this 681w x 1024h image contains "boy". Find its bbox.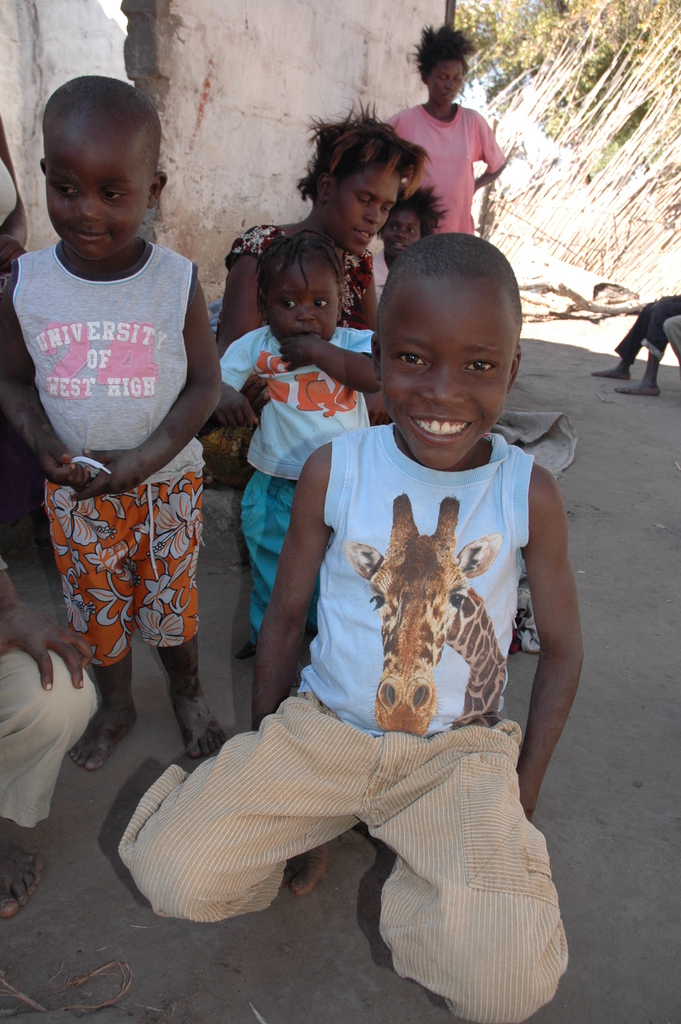
bbox=(0, 72, 226, 771).
